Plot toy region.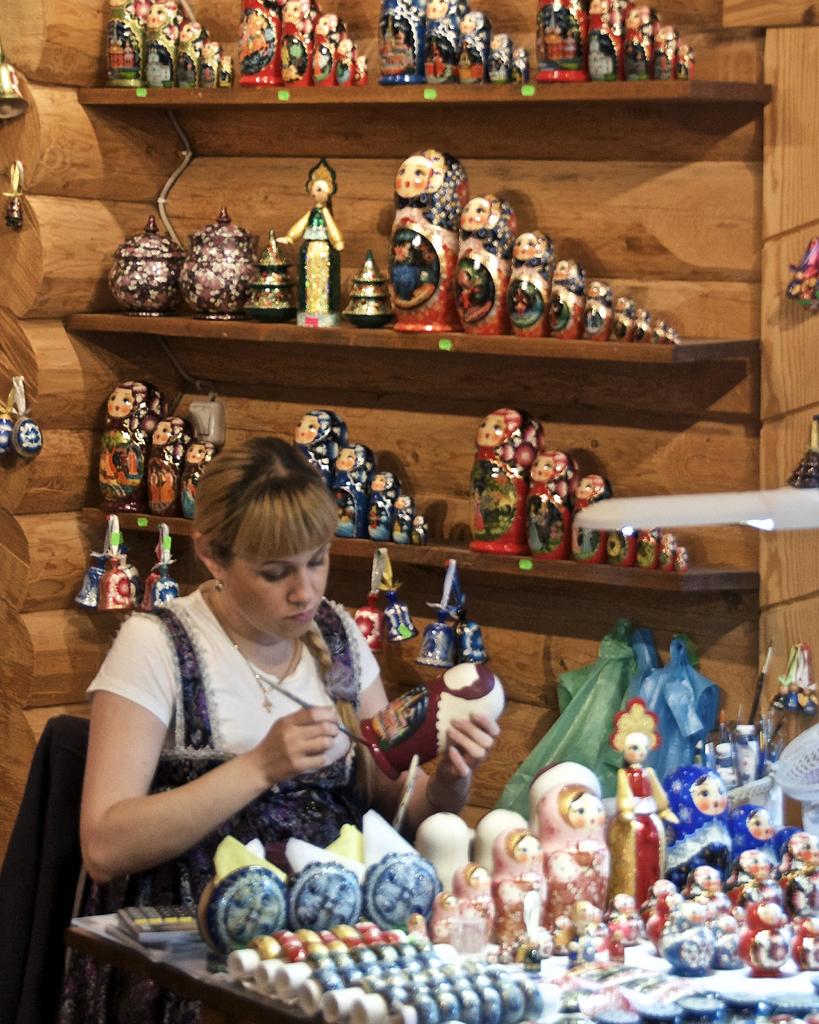
Plotted at l=708, t=908, r=734, b=965.
